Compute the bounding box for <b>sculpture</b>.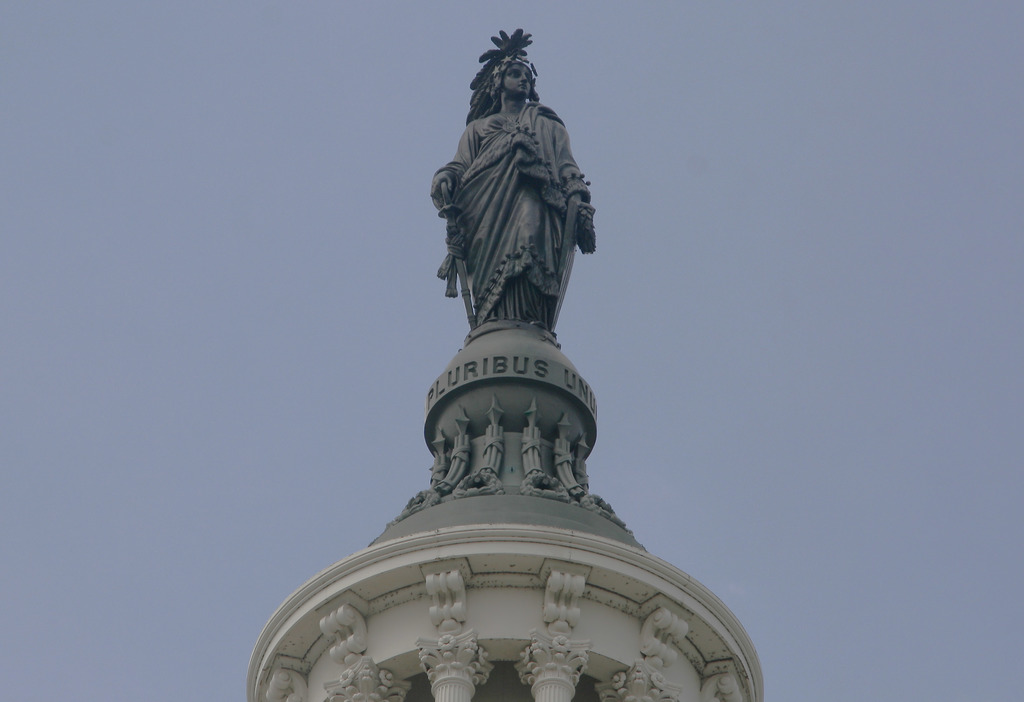
x1=407 y1=20 x2=619 y2=573.
